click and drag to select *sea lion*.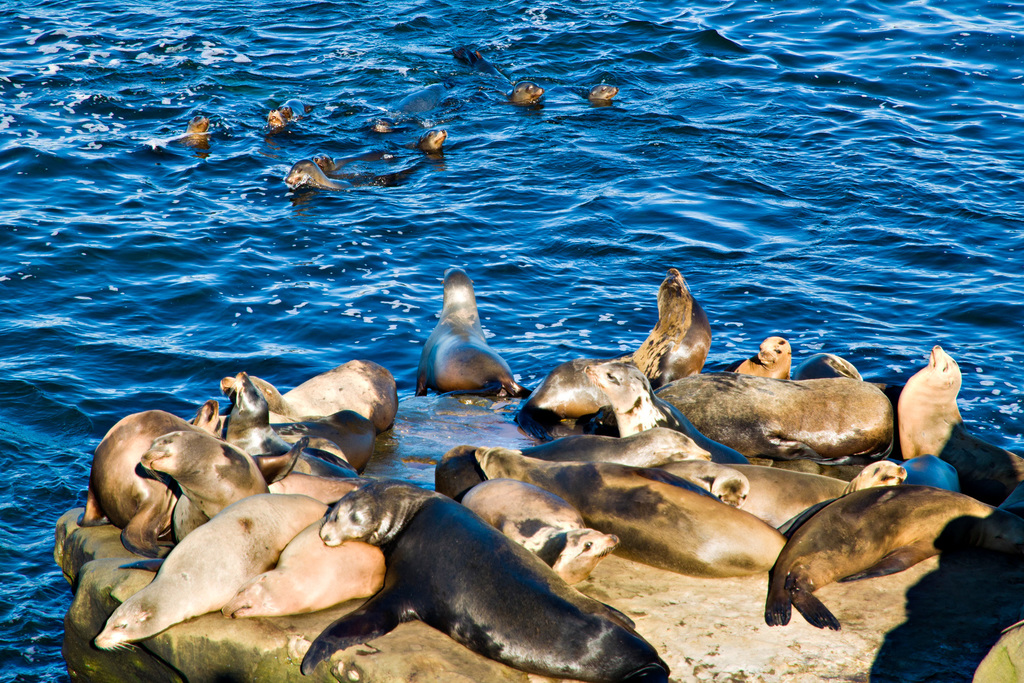
Selection: BBox(266, 106, 297, 133).
